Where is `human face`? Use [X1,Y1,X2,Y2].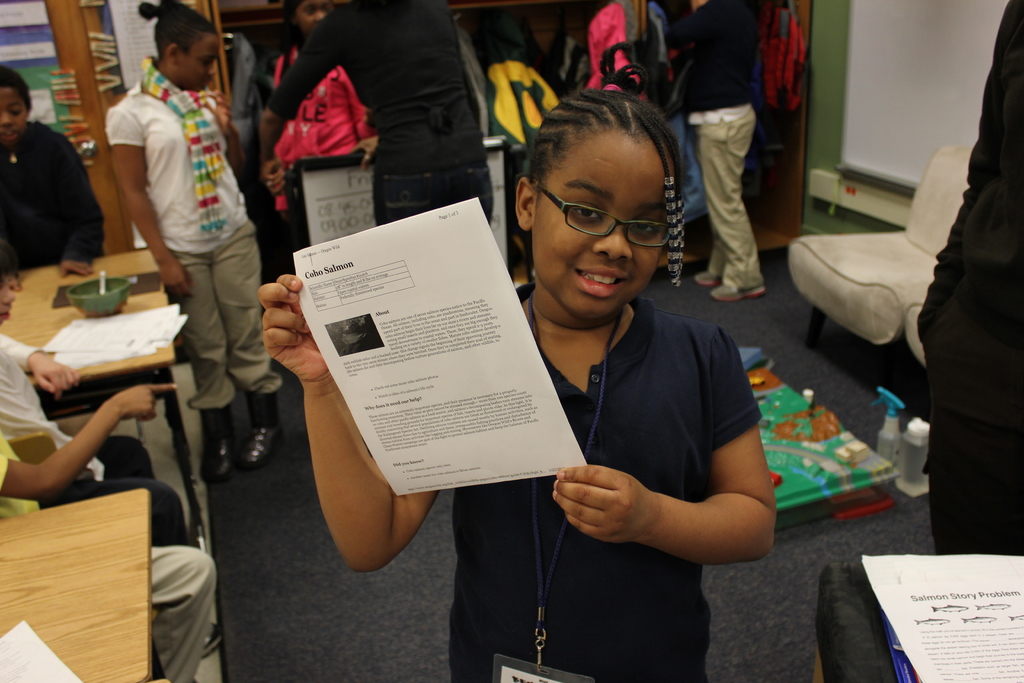
[0,276,17,324].
